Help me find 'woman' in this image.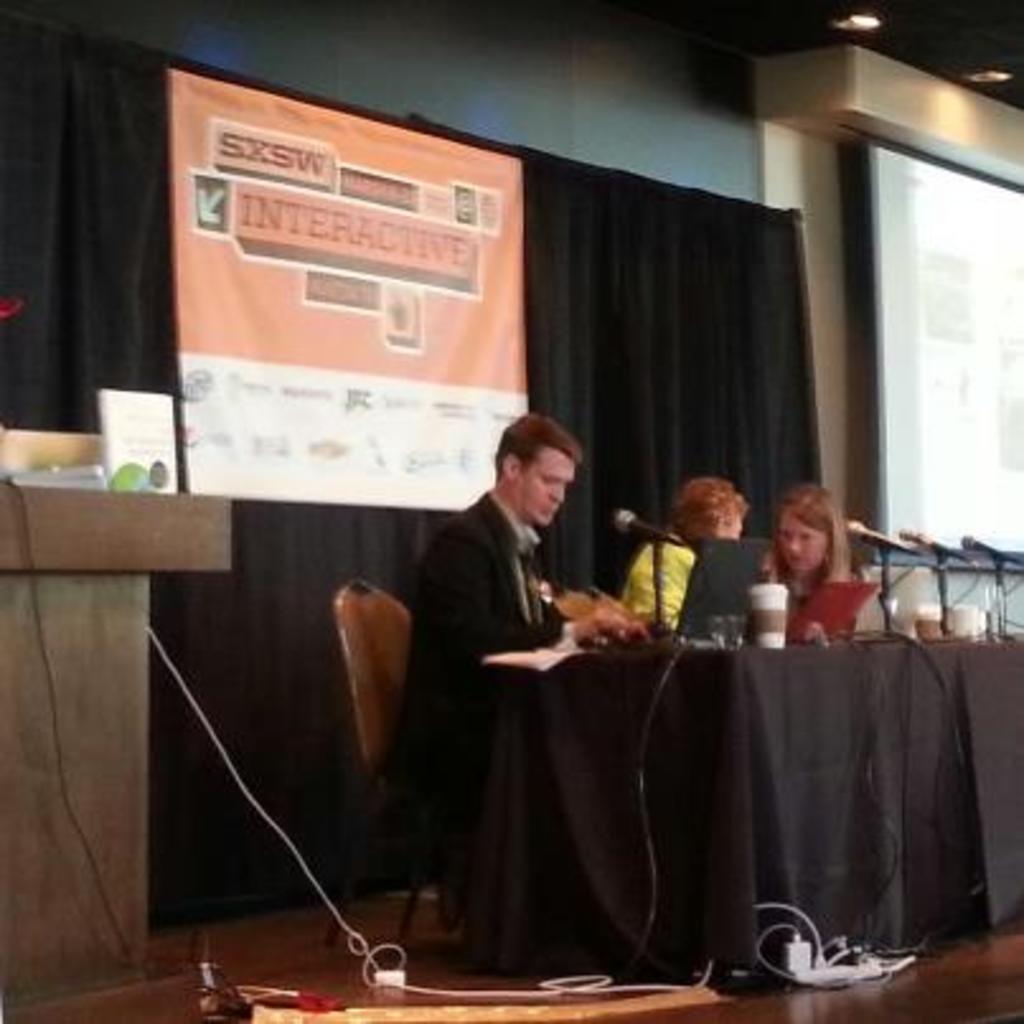
Found it: {"left": 617, "top": 478, "right": 752, "bottom": 633}.
